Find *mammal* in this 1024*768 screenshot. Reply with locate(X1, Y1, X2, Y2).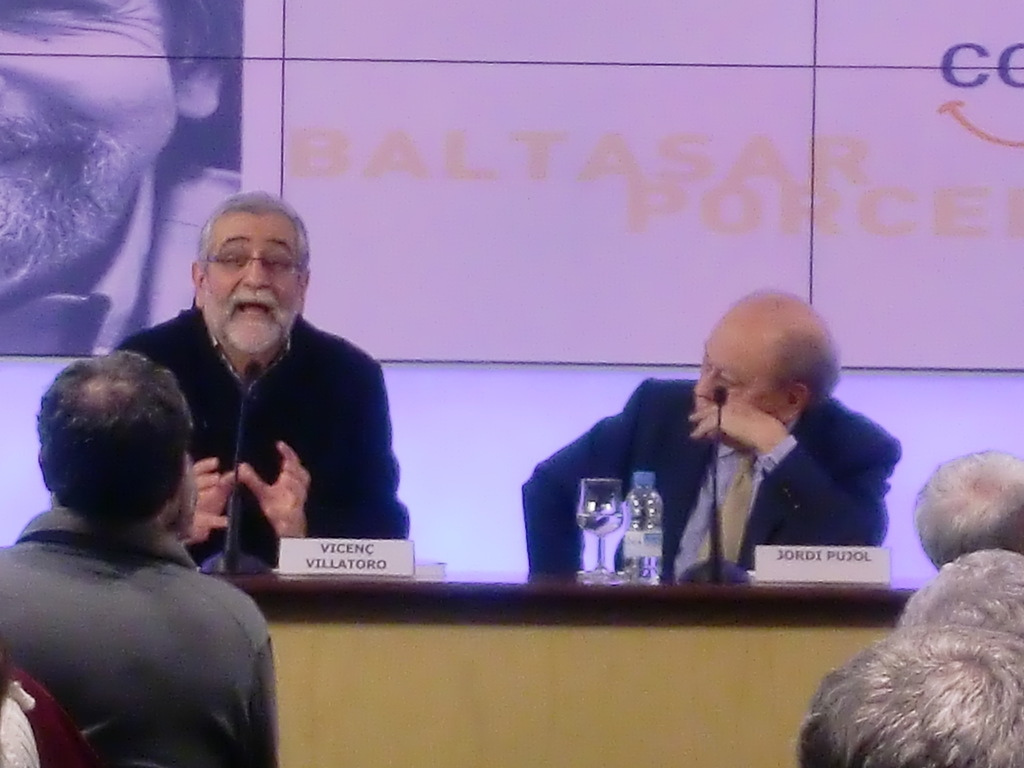
locate(796, 621, 1023, 767).
